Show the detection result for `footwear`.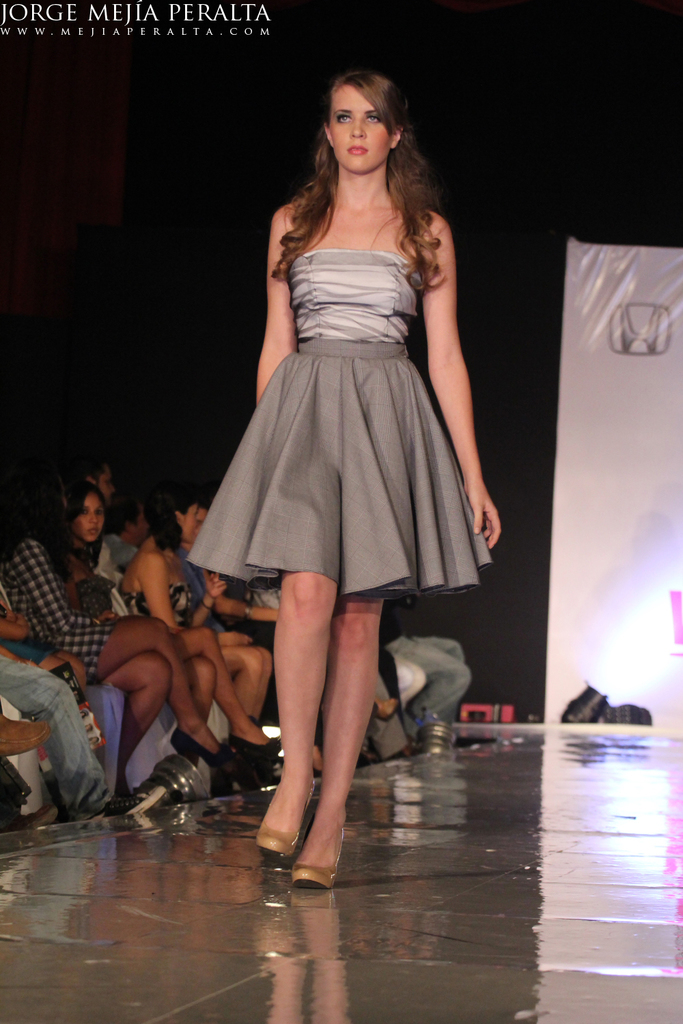
0 715 51 765.
